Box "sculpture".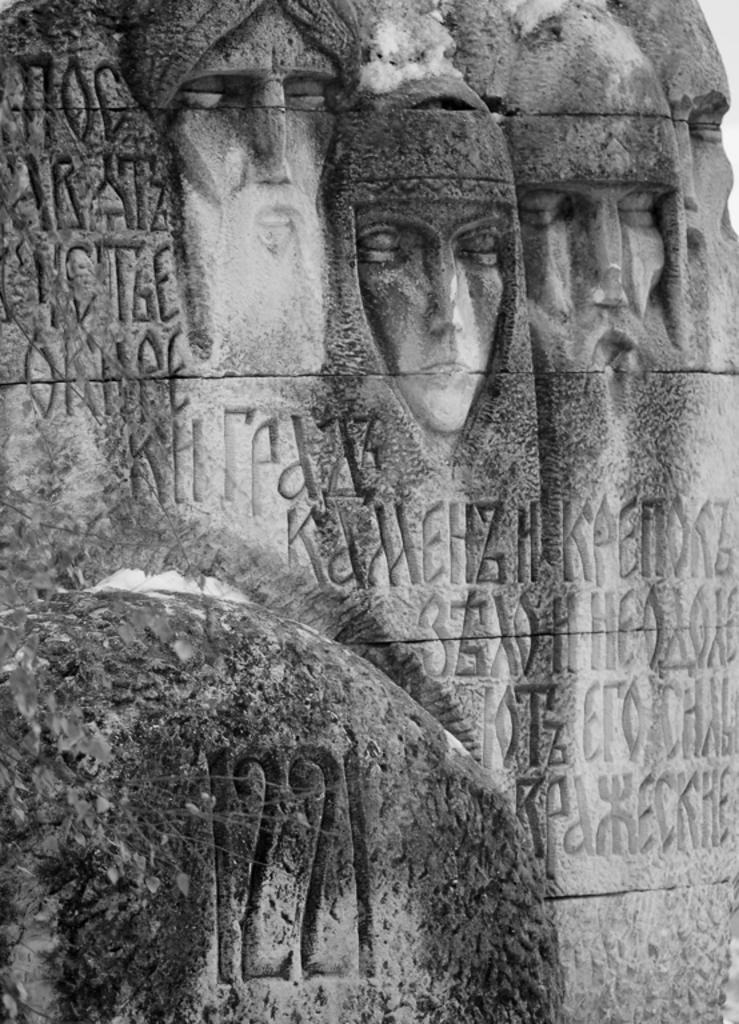
[626, 5, 738, 311].
